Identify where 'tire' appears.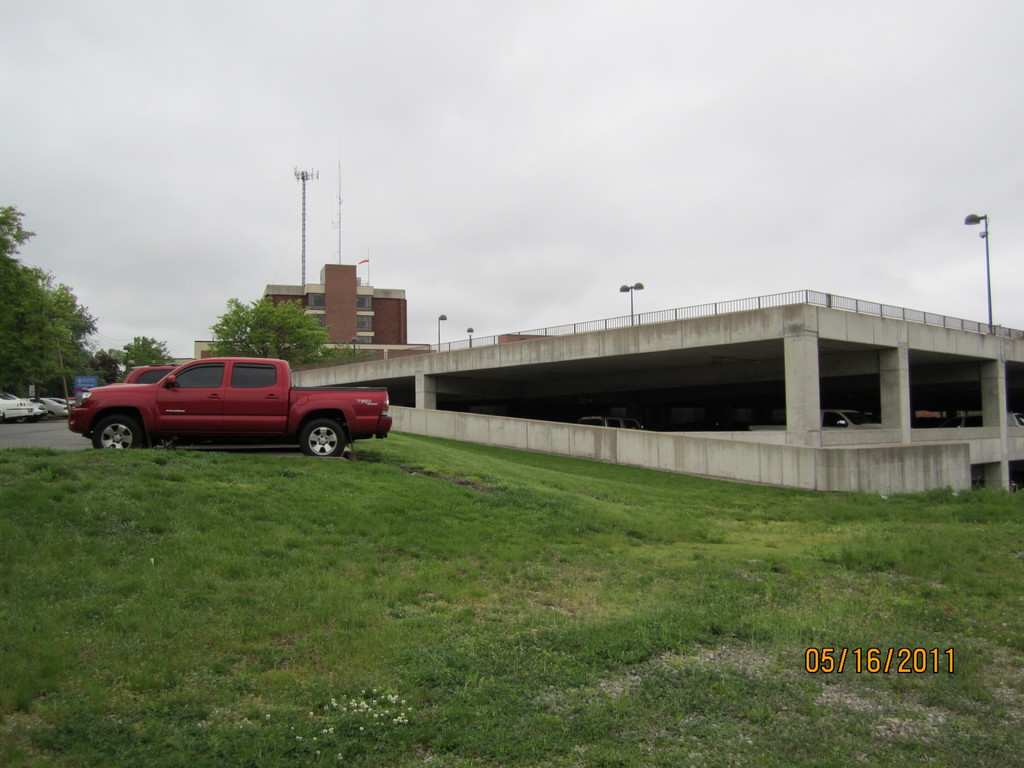
Appears at x1=94 y1=415 x2=136 y2=450.
